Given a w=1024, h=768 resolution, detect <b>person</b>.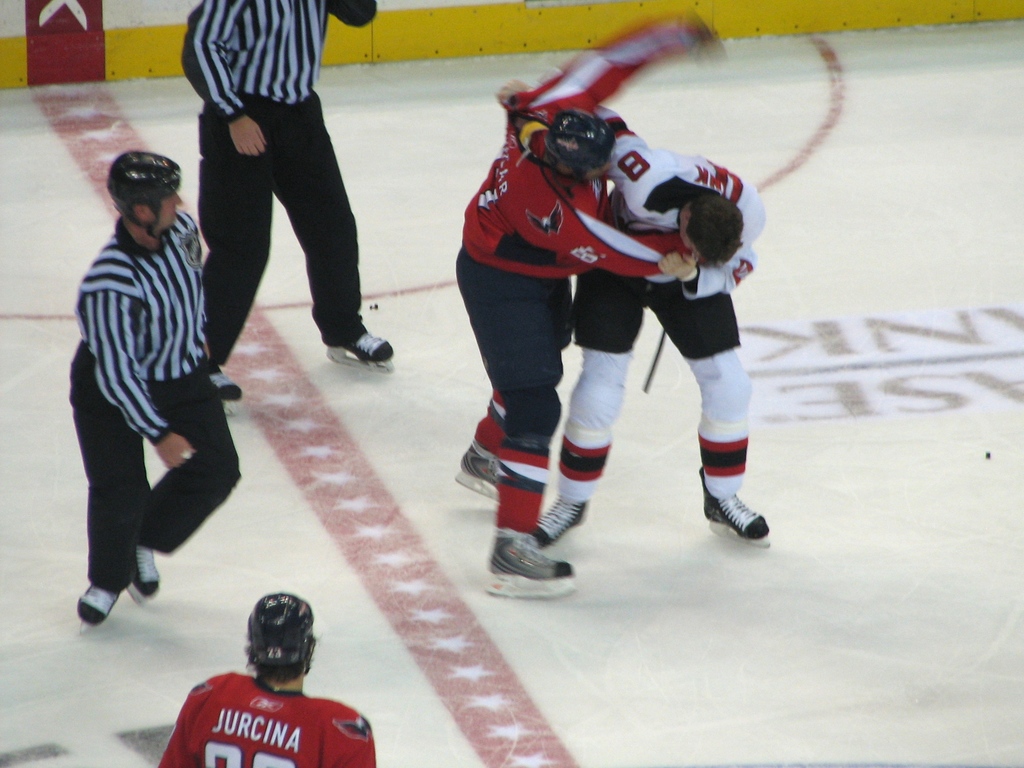
{"left": 161, "top": 594, "right": 377, "bottom": 767}.
